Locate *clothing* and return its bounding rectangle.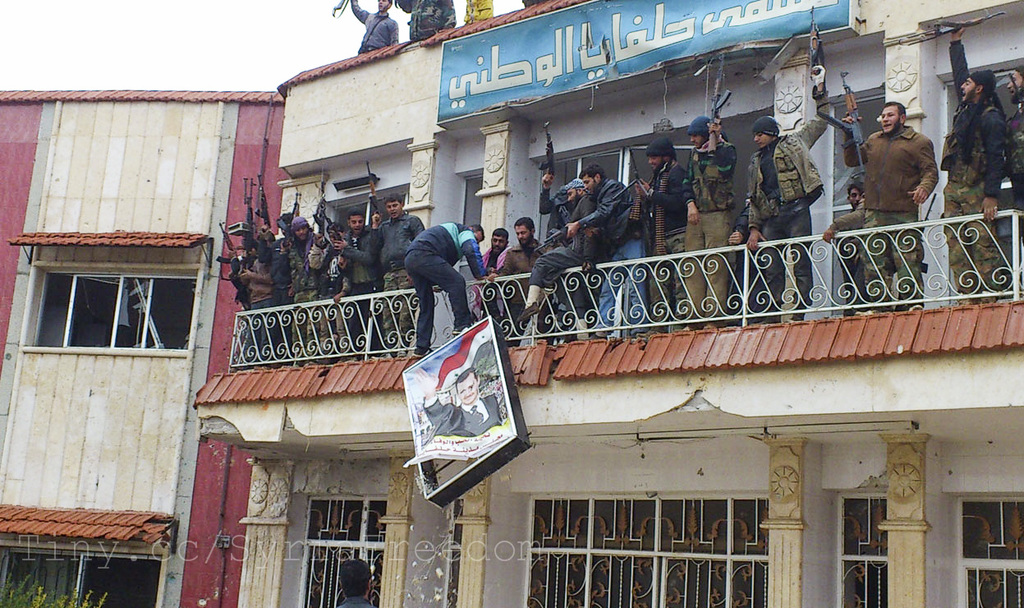
x1=306, y1=235, x2=340, y2=348.
